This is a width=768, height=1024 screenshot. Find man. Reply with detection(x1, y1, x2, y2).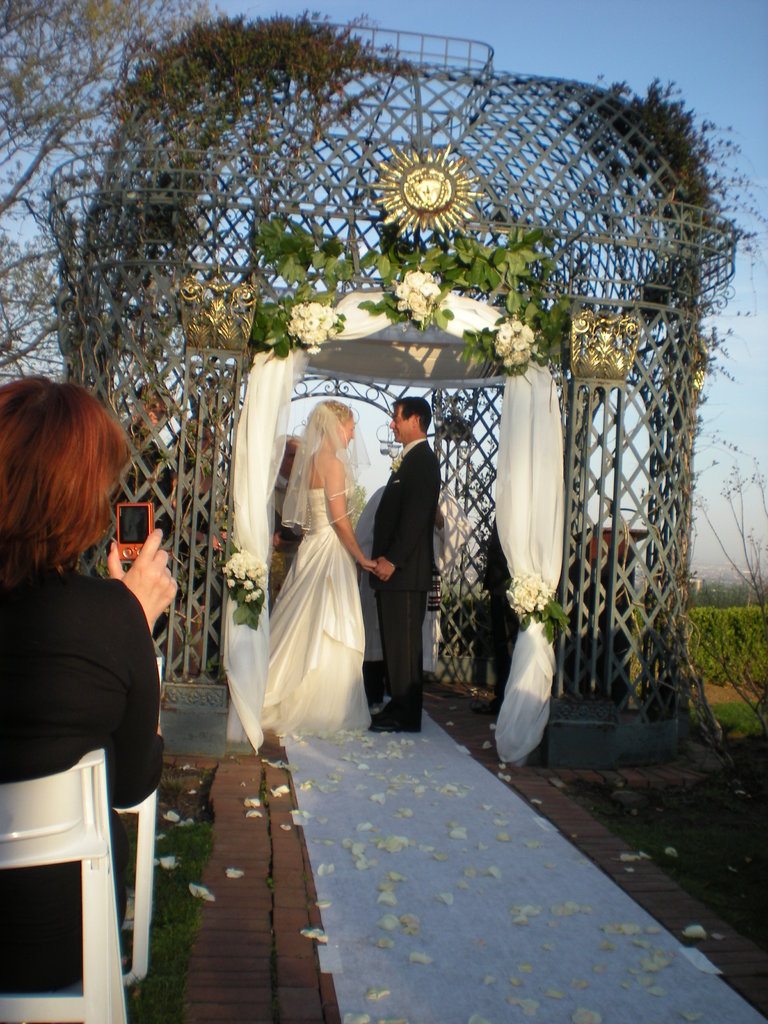
detection(361, 378, 452, 714).
